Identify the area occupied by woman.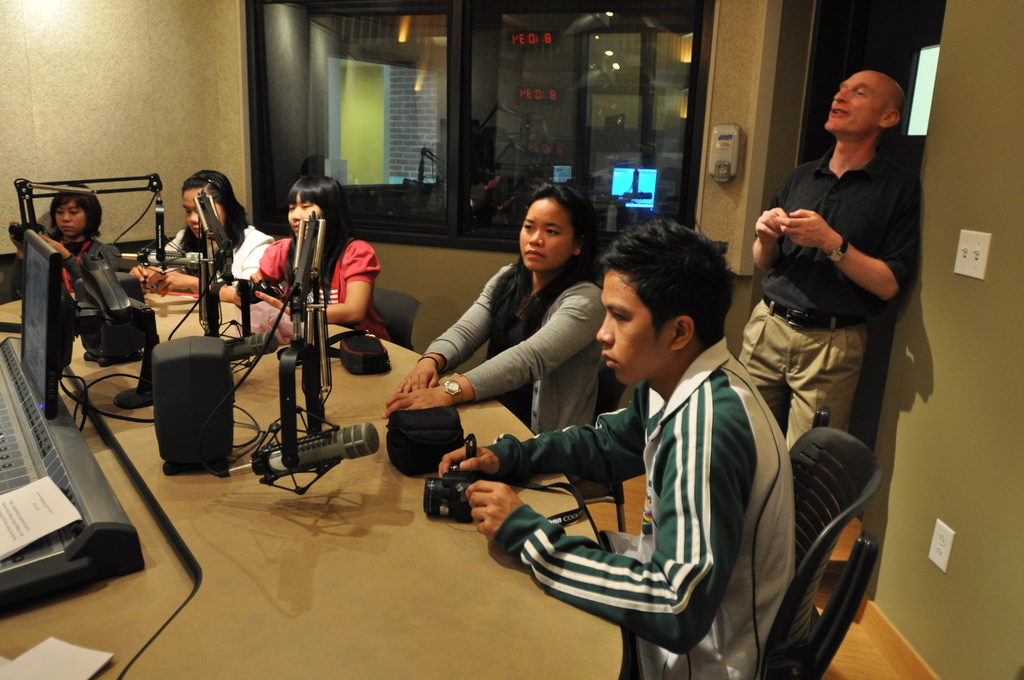
Area: 245,172,400,344.
